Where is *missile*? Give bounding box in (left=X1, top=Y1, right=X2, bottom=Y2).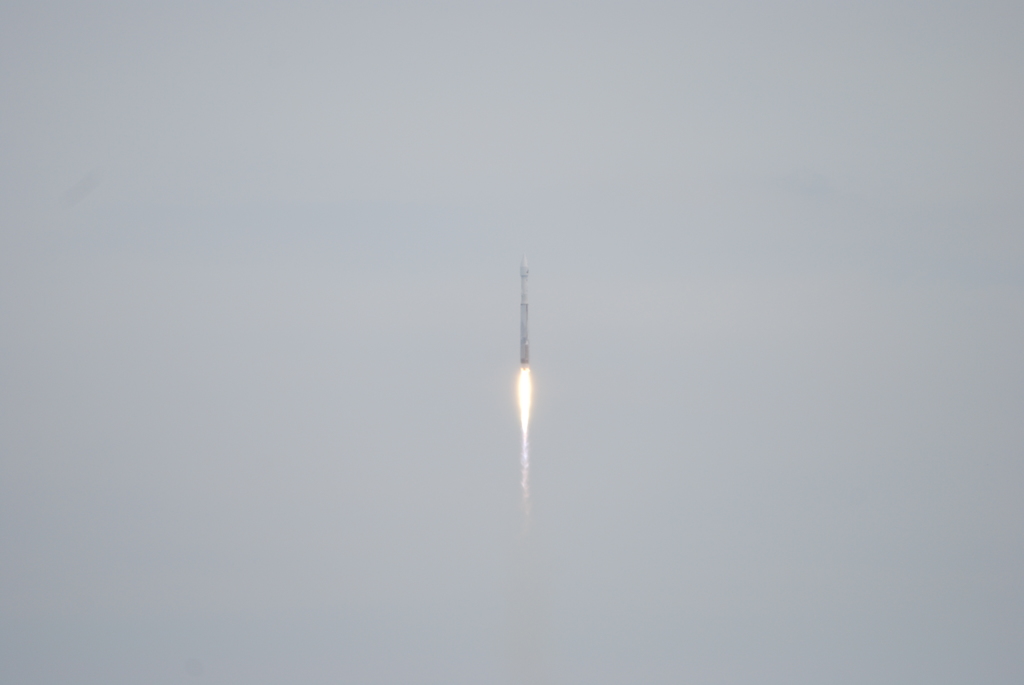
(left=518, top=253, right=529, bottom=370).
